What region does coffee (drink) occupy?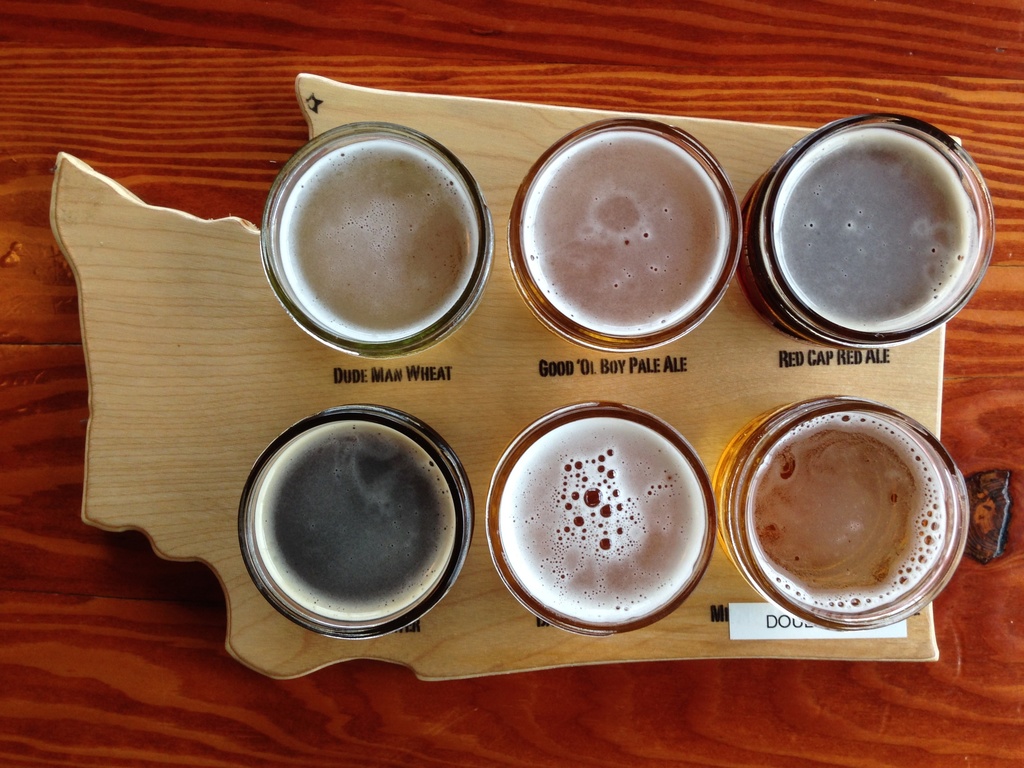
box(761, 421, 952, 612).
